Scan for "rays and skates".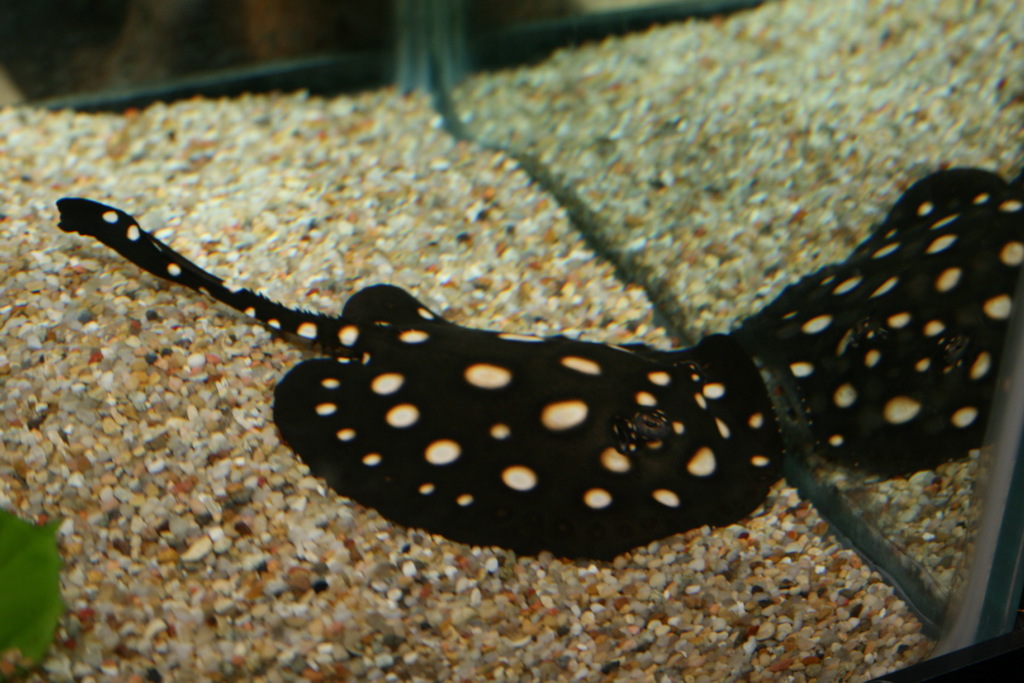
Scan result: {"x1": 40, "y1": 145, "x2": 1023, "y2": 614}.
